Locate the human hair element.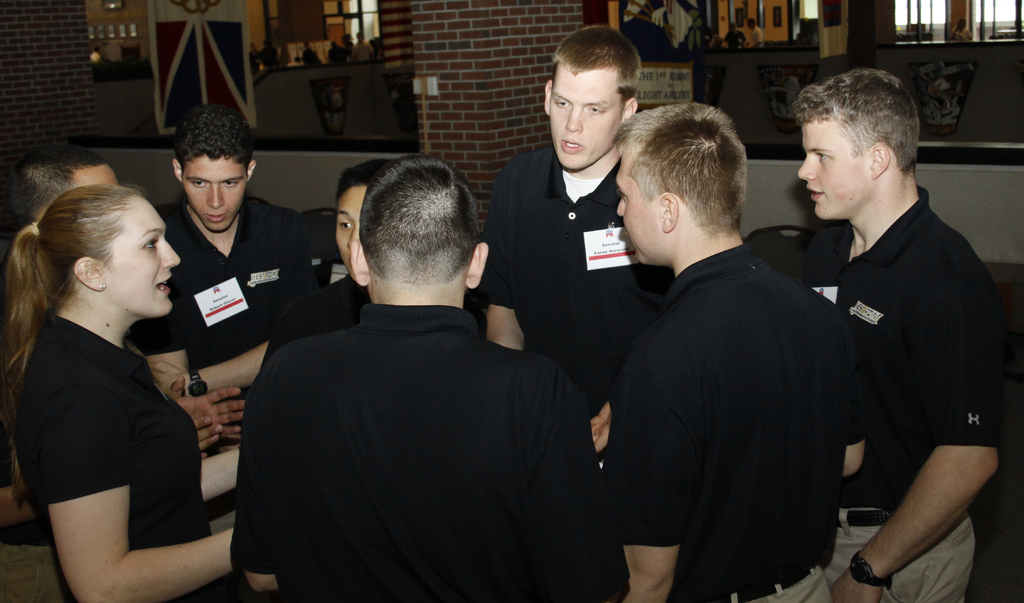
Element bbox: crop(356, 154, 480, 284).
